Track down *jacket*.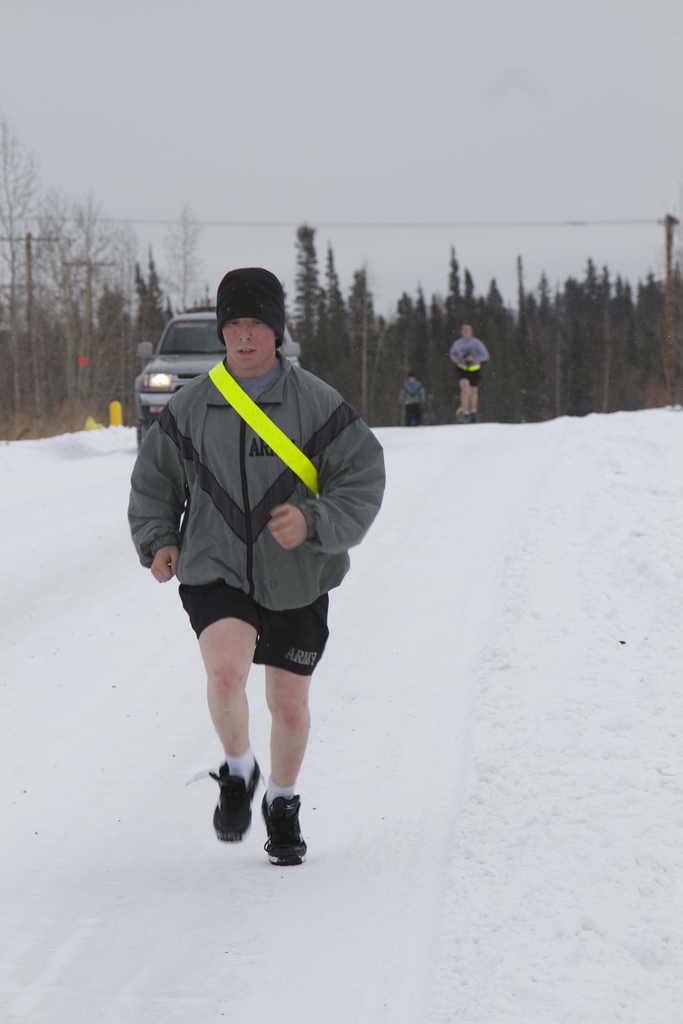
Tracked to pyautogui.locateOnScreen(116, 346, 394, 643).
